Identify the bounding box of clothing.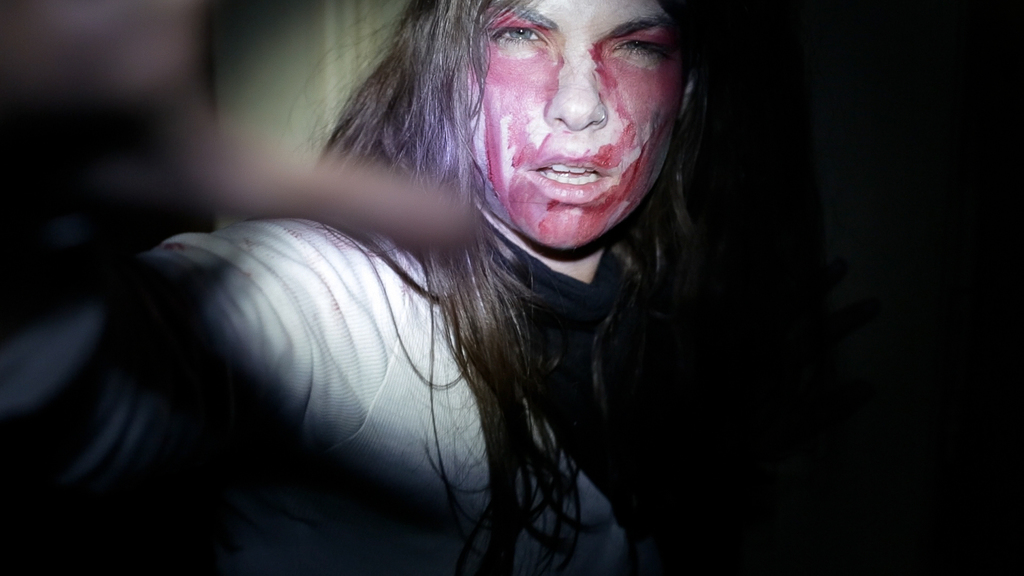
159 209 632 575.
